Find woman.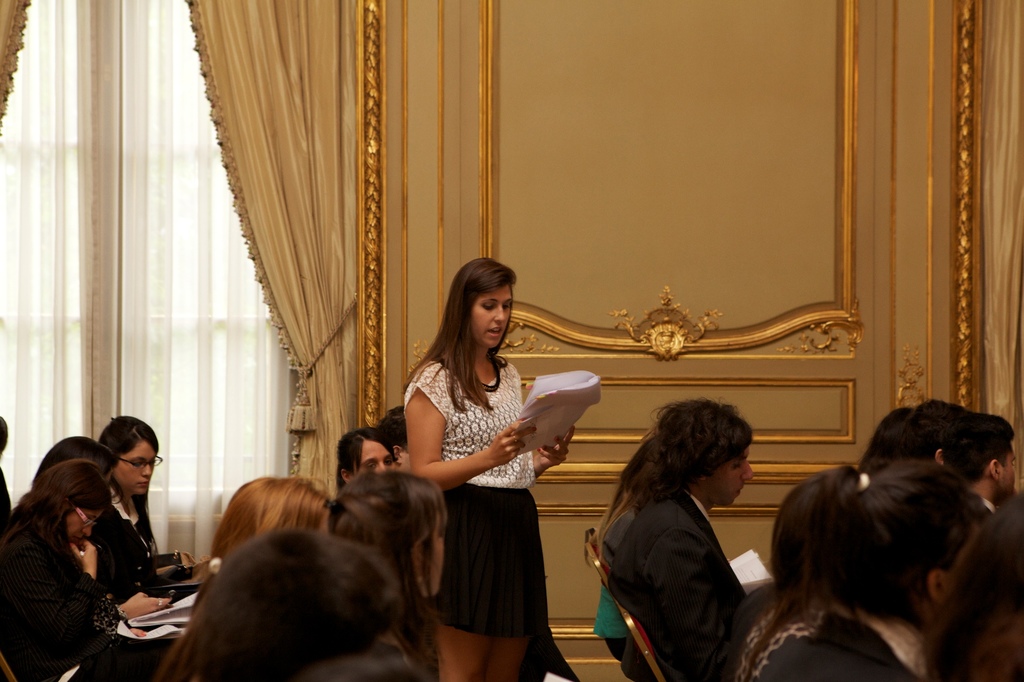
left=333, top=473, right=447, bottom=681.
